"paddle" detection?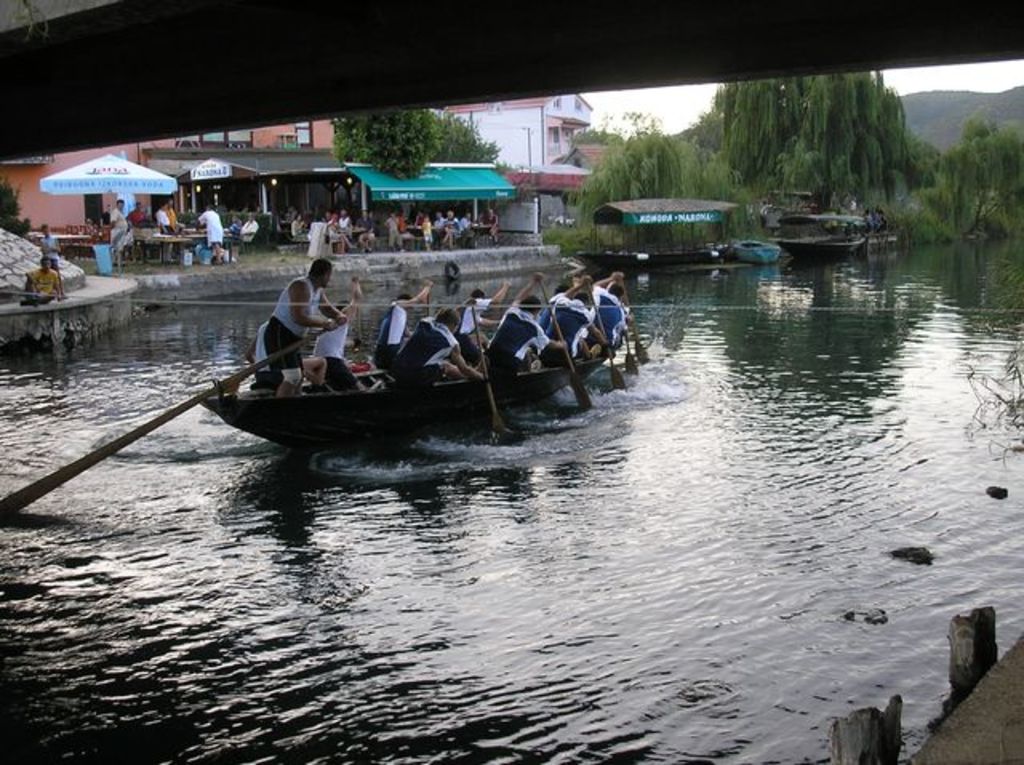
detection(474, 302, 507, 437)
